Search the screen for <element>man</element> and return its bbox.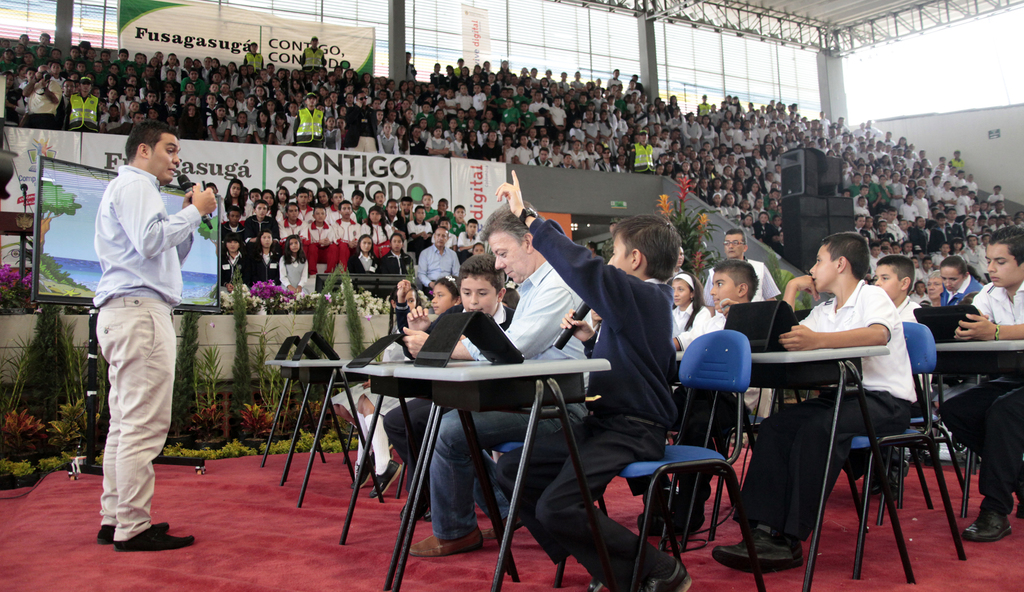
Found: 298/30/332/79.
